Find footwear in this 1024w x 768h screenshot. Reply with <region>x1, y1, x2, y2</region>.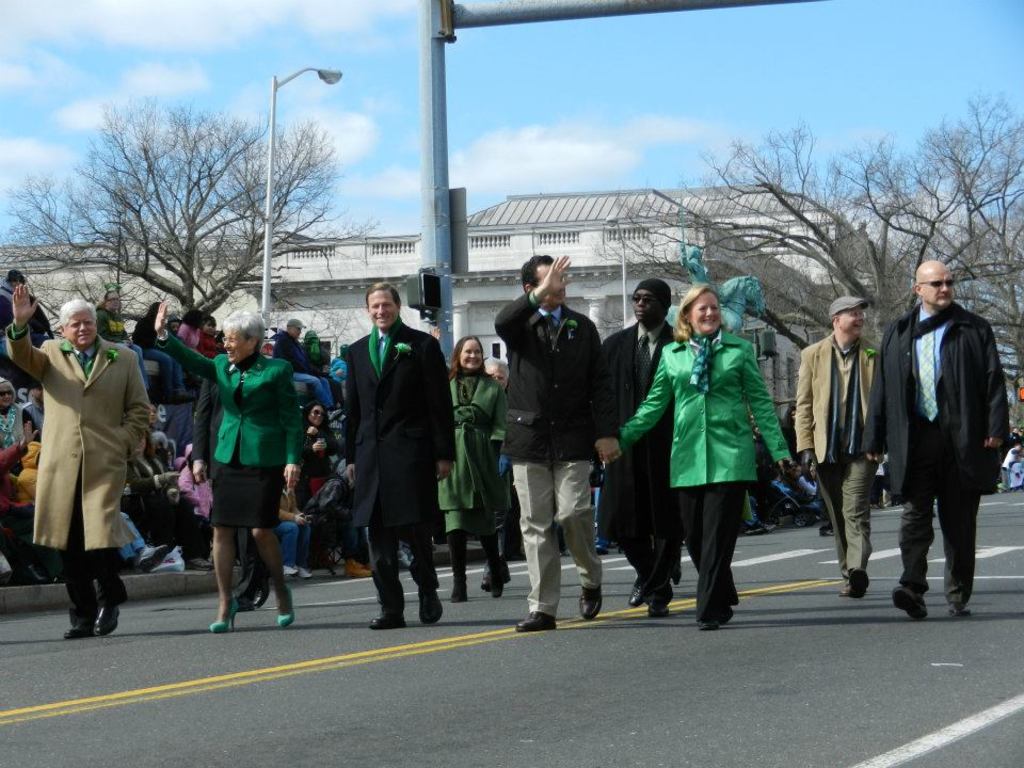
<region>722, 598, 740, 621</region>.
